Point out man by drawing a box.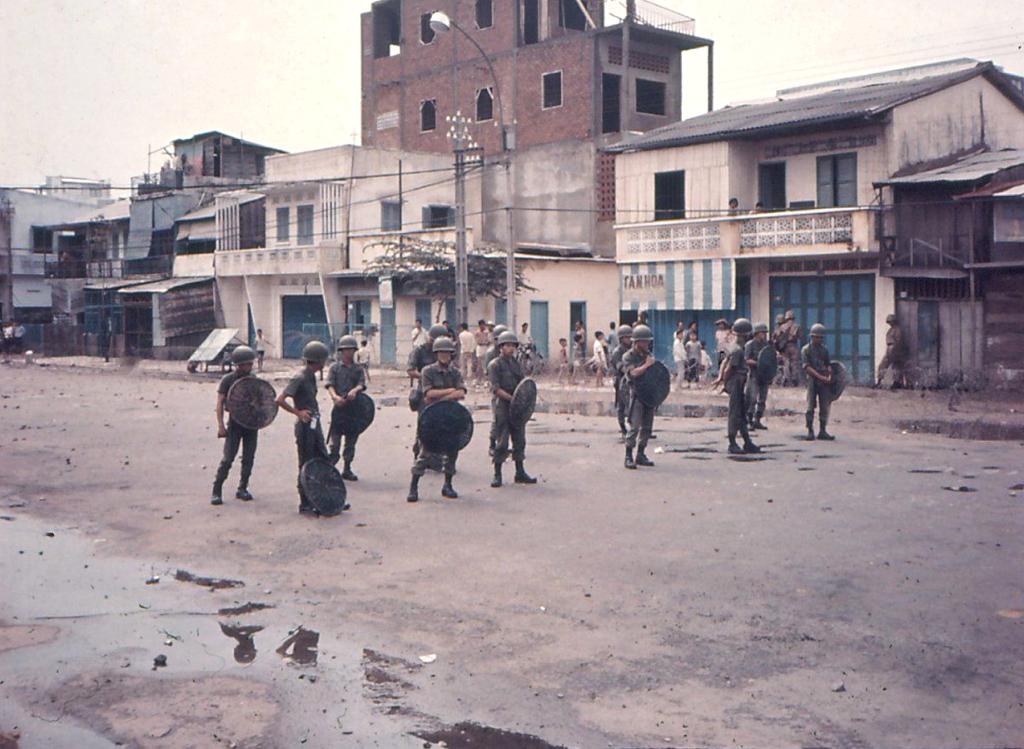
Rect(405, 330, 468, 504).
